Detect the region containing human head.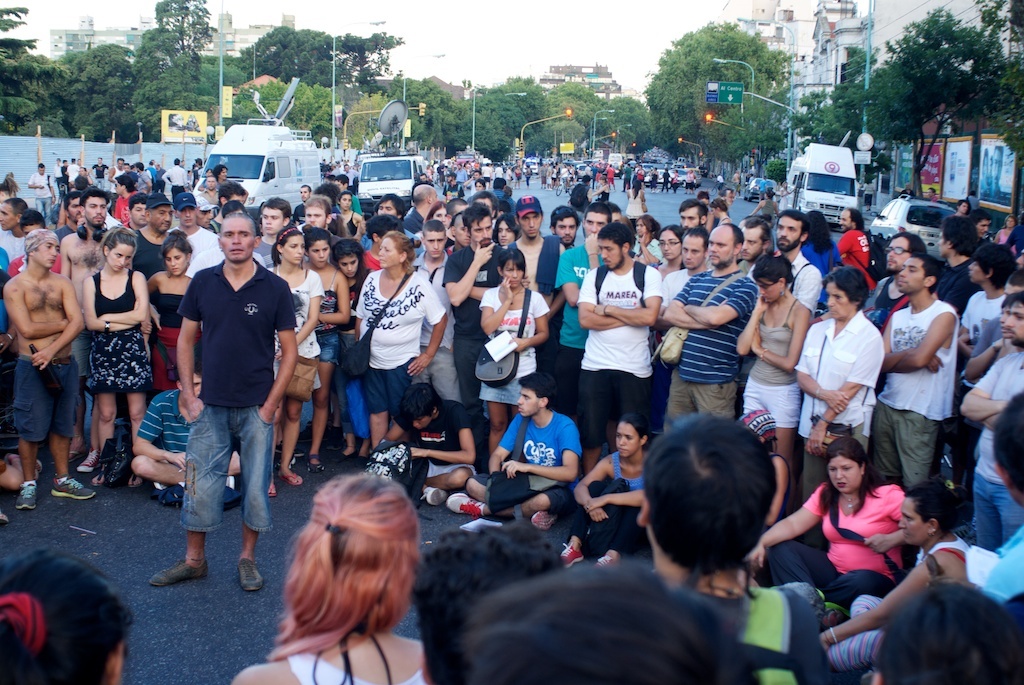
box=[22, 228, 63, 271].
